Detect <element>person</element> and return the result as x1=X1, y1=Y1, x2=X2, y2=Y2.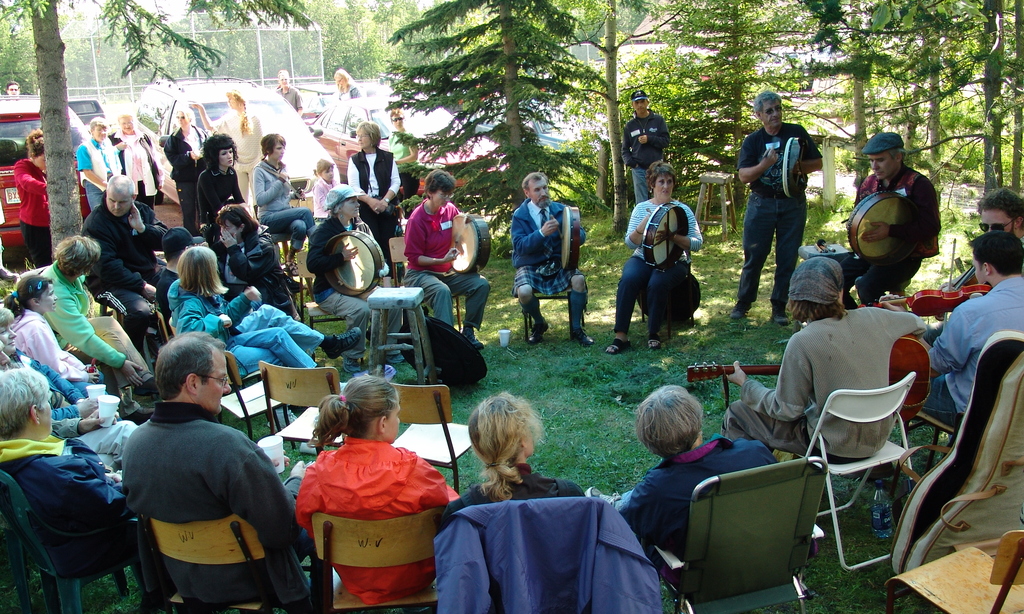
x1=73, y1=118, x2=125, y2=212.
